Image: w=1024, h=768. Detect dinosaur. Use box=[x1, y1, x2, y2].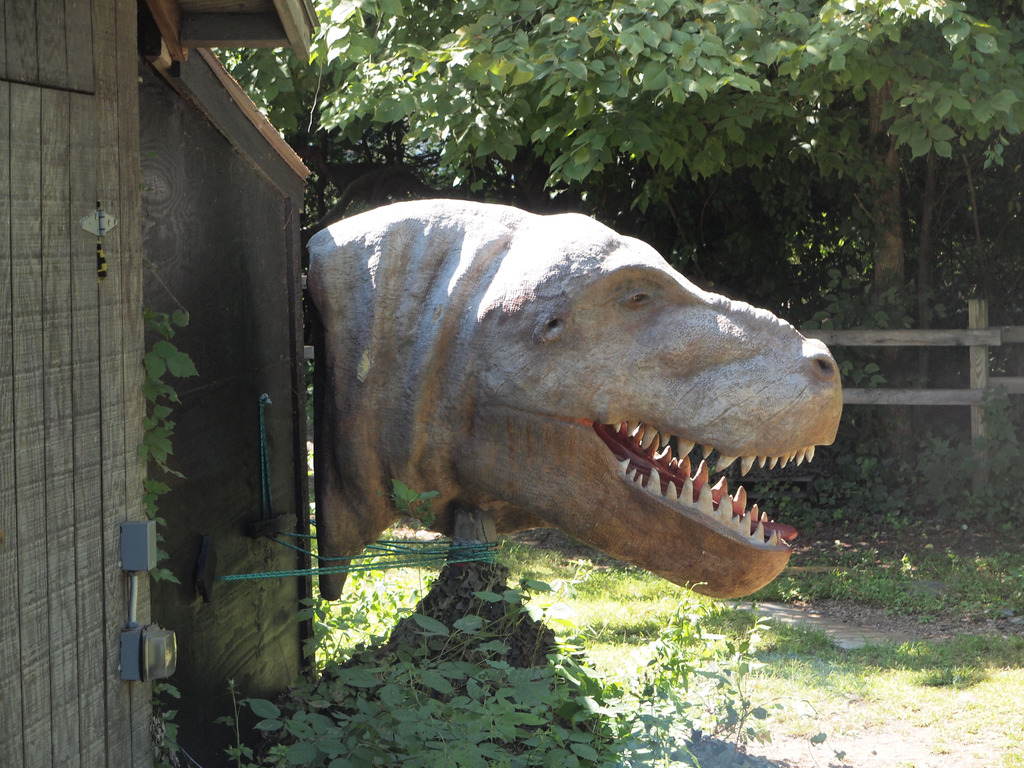
box=[313, 198, 838, 599].
